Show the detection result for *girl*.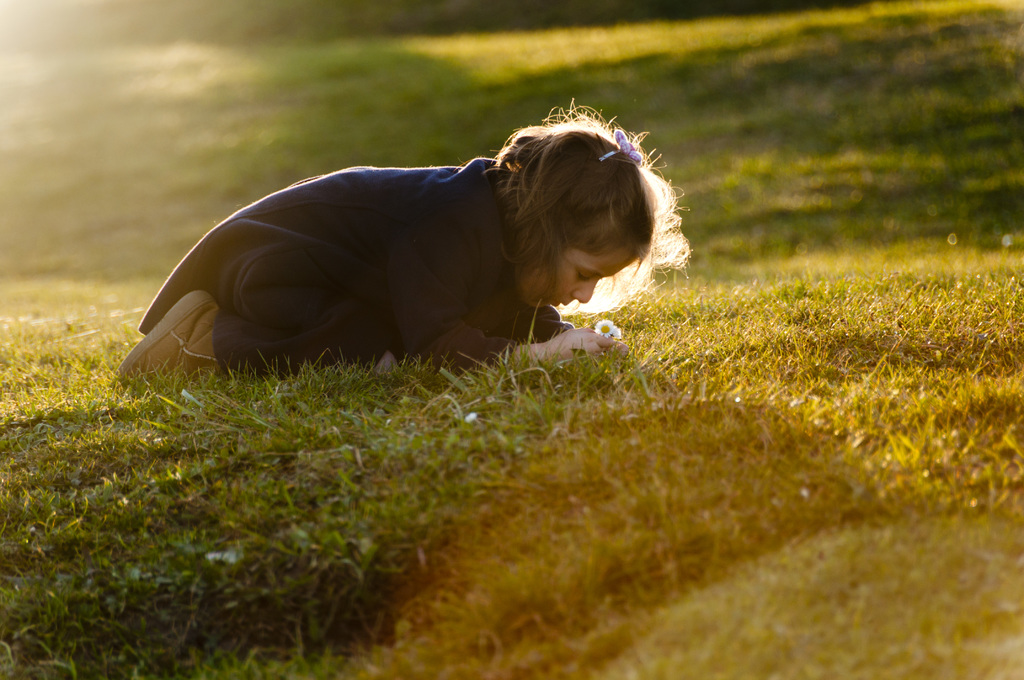
l=118, t=93, r=685, b=373.
